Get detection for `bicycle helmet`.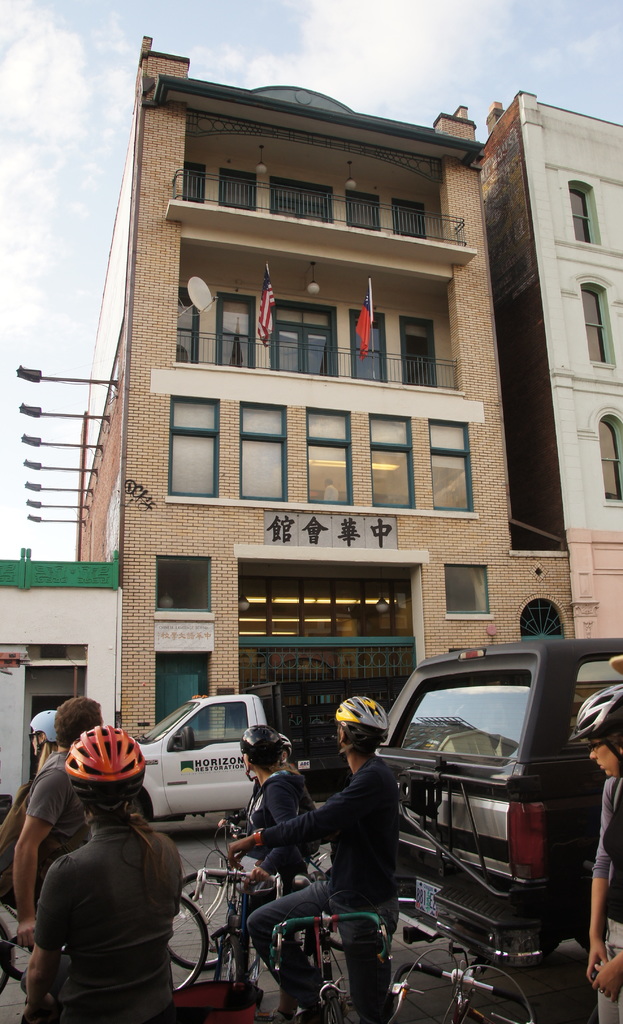
Detection: box=[570, 689, 622, 746].
